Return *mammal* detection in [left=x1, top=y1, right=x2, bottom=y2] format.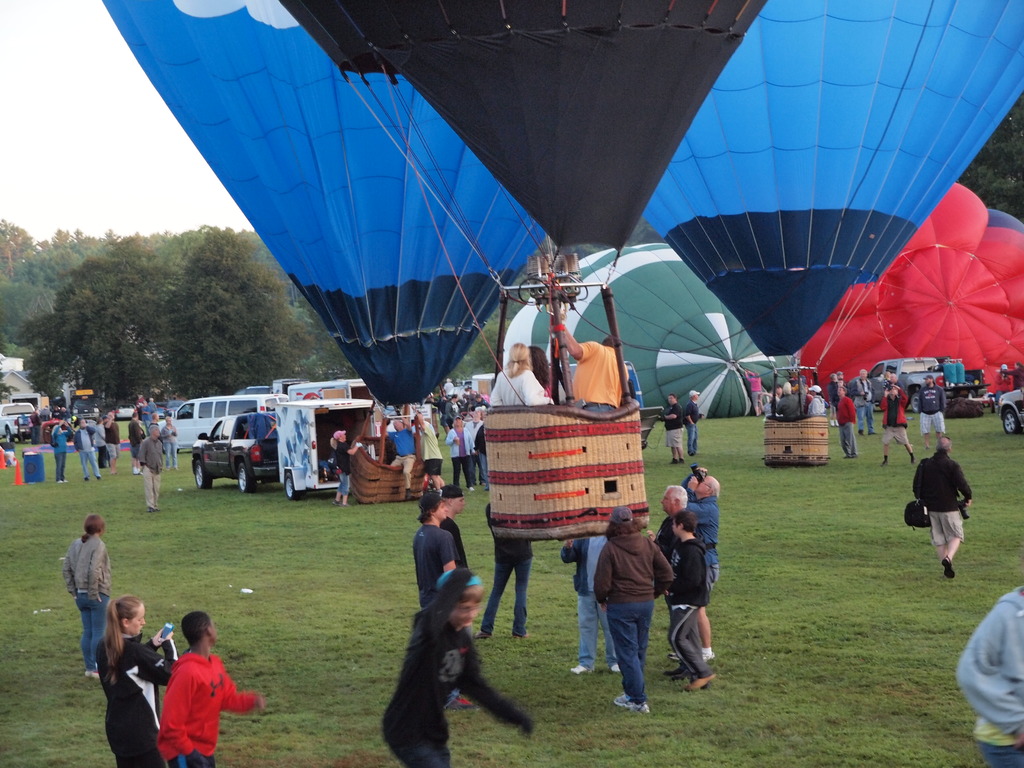
[left=328, top=429, right=360, bottom=507].
